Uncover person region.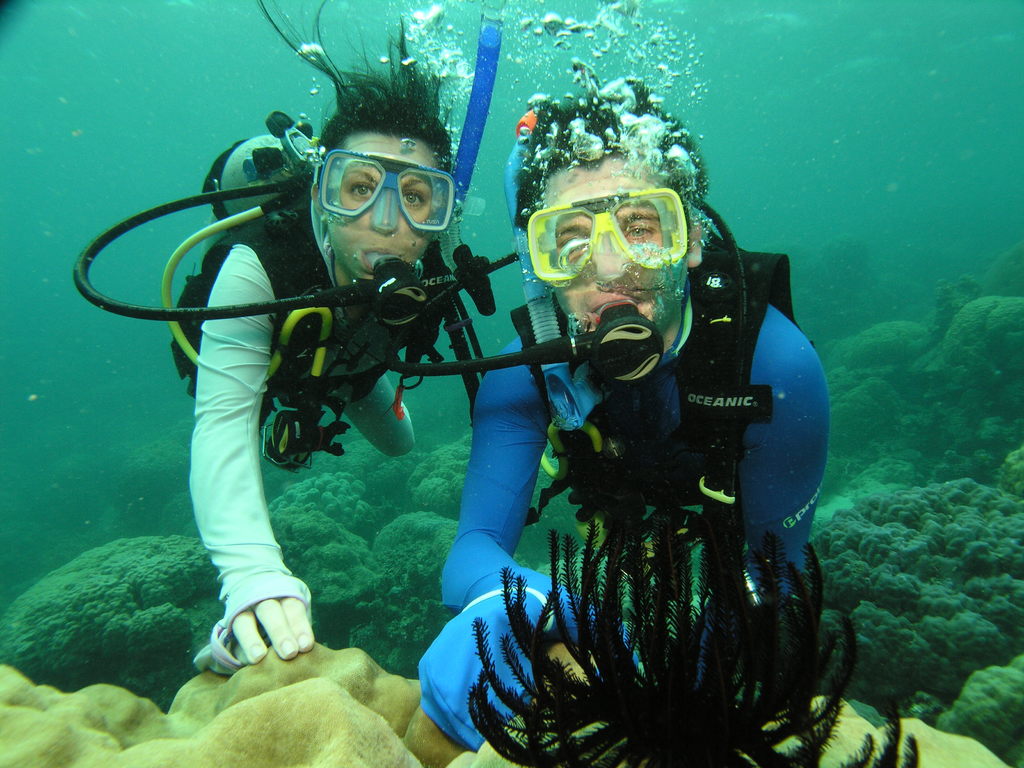
Uncovered: l=420, t=111, r=830, b=752.
